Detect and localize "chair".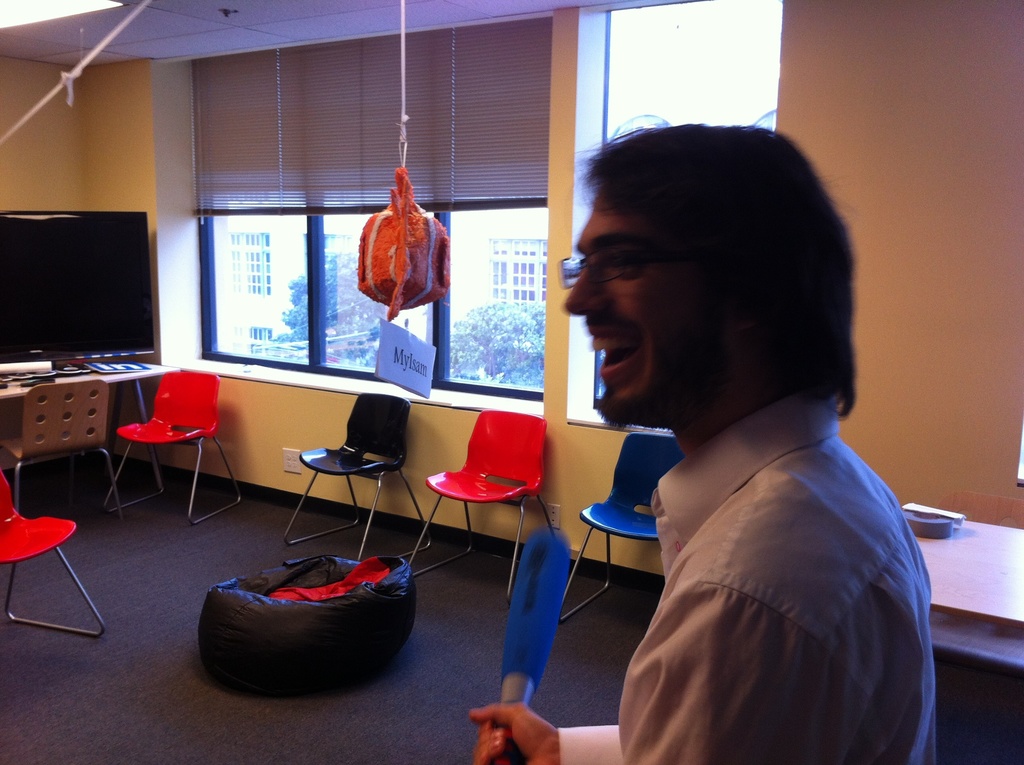
Localized at [x1=280, y1=392, x2=432, y2=567].
